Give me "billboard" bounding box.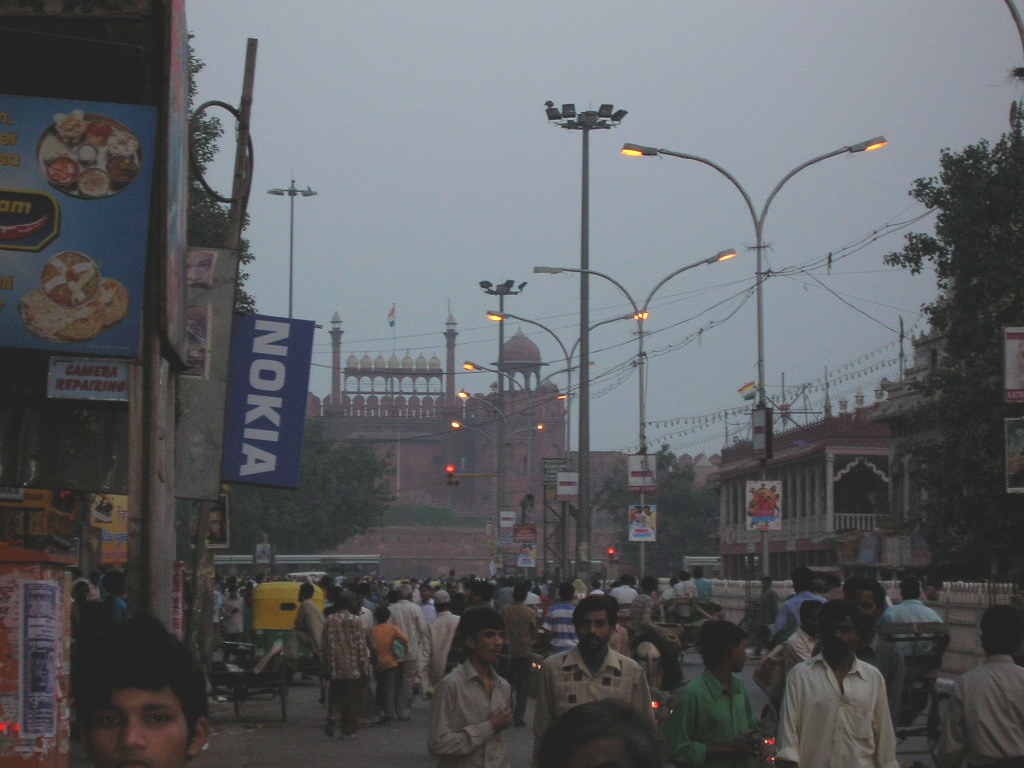
(751, 409, 768, 459).
